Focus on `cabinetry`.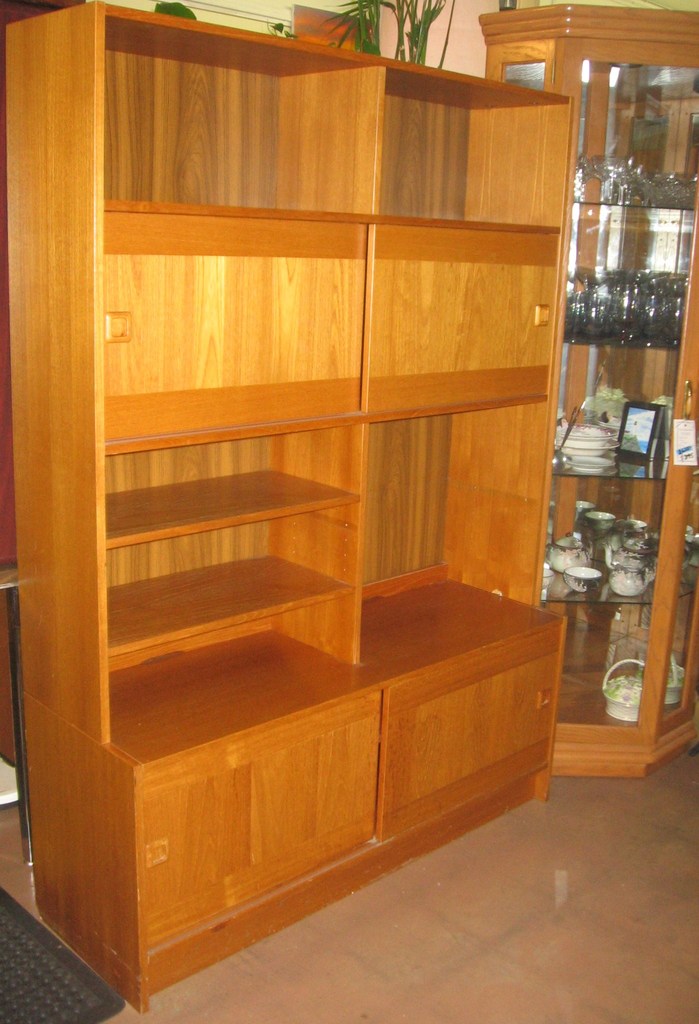
Focused at locate(543, 349, 668, 473).
